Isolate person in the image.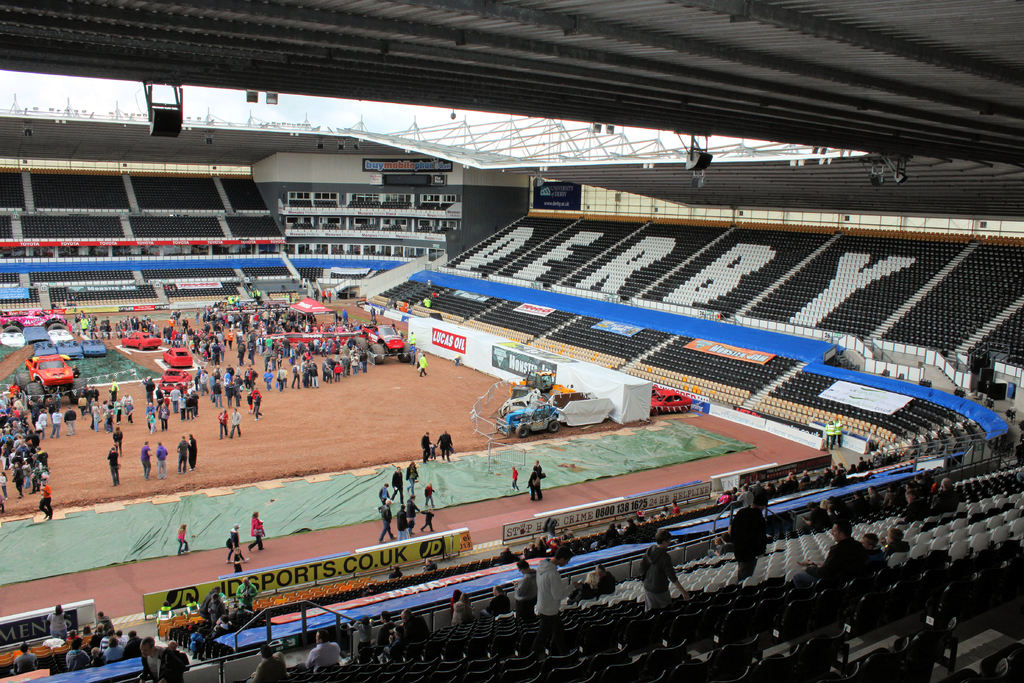
Isolated region: <region>138, 359, 256, 438</region>.
